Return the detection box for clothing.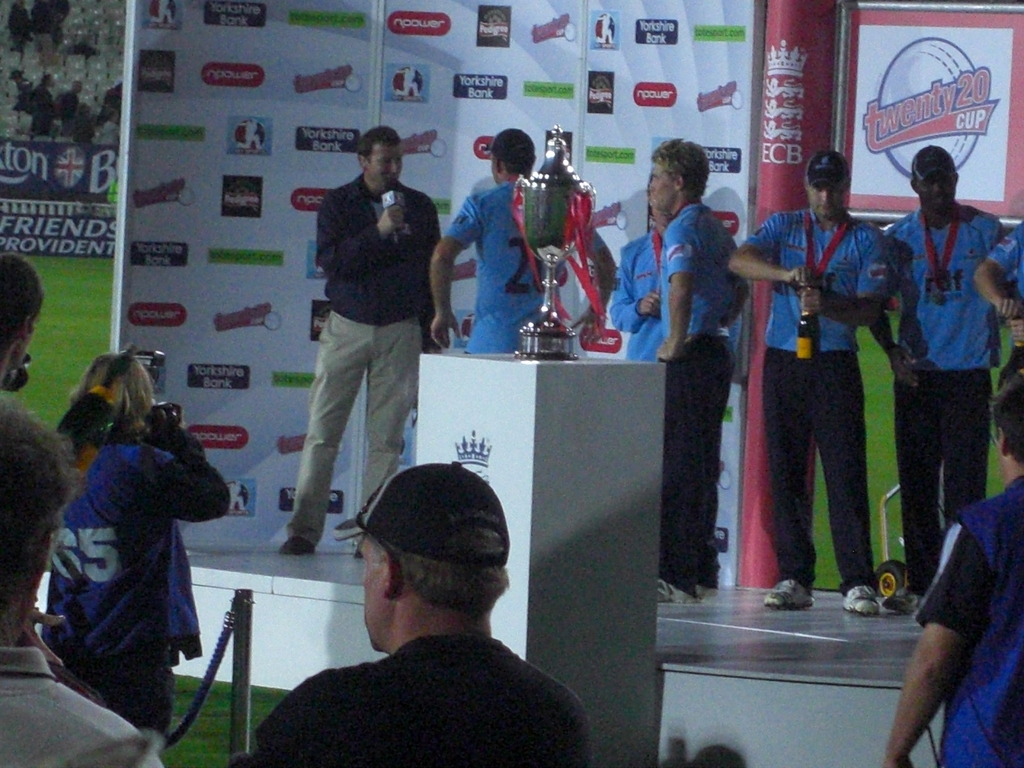
{"x1": 44, "y1": 425, "x2": 234, "y2": 732}.
